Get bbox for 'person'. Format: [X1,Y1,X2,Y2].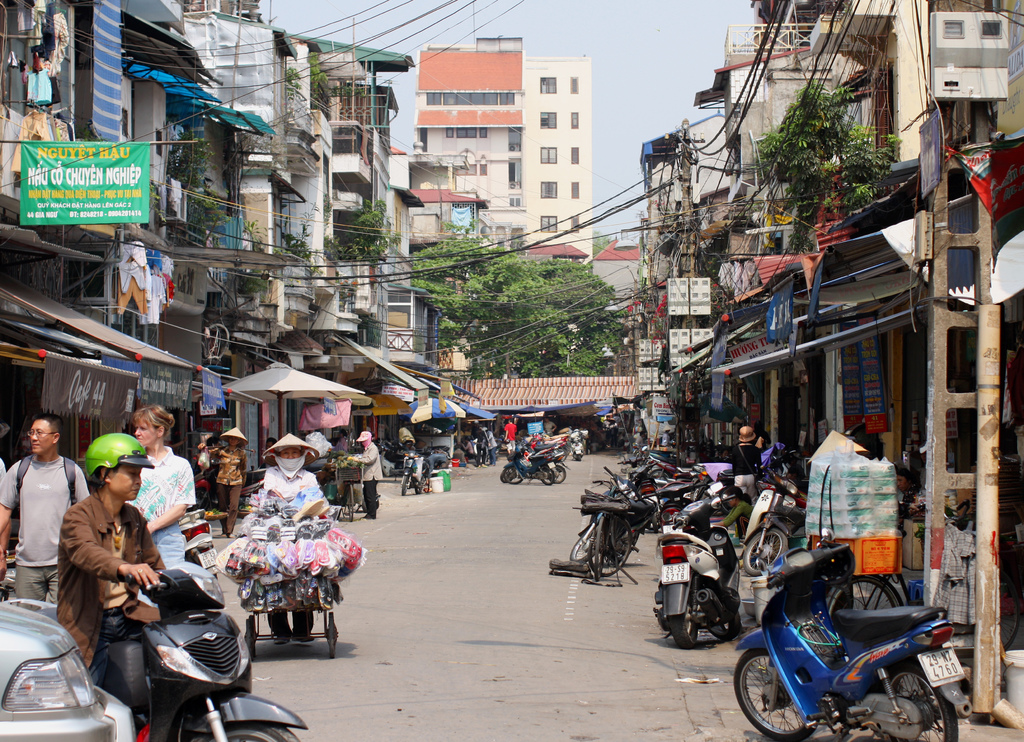
[657,424,673,448].
